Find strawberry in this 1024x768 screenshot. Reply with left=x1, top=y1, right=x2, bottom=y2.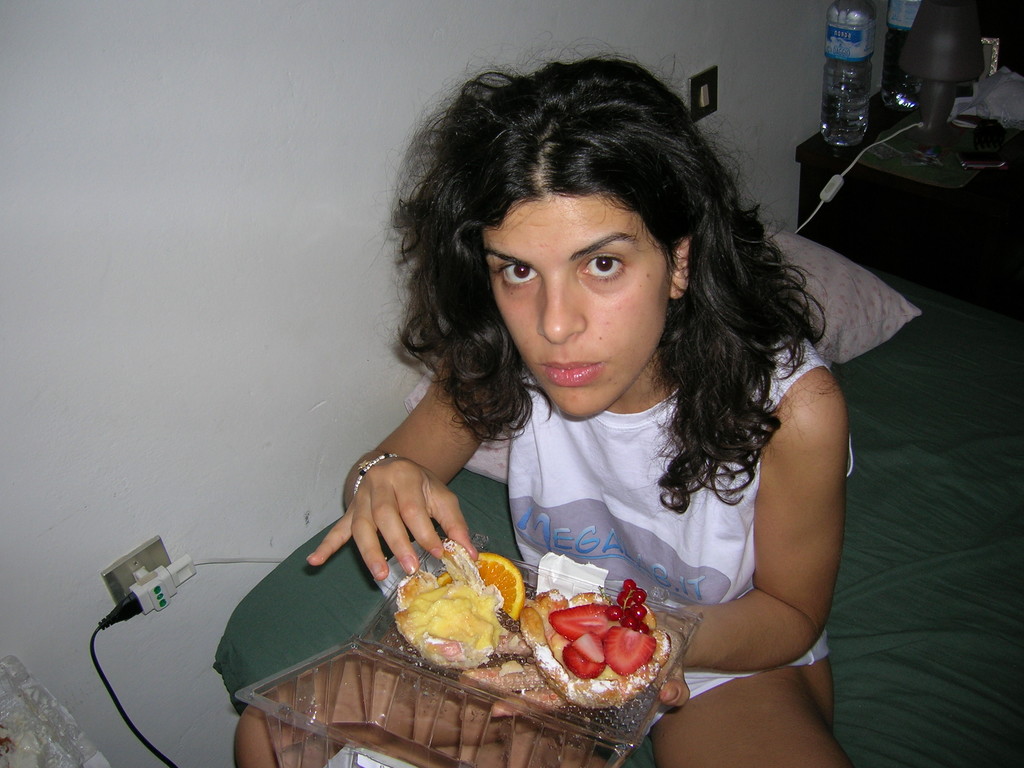
left=604, top=623, right=657, bottom=674.
